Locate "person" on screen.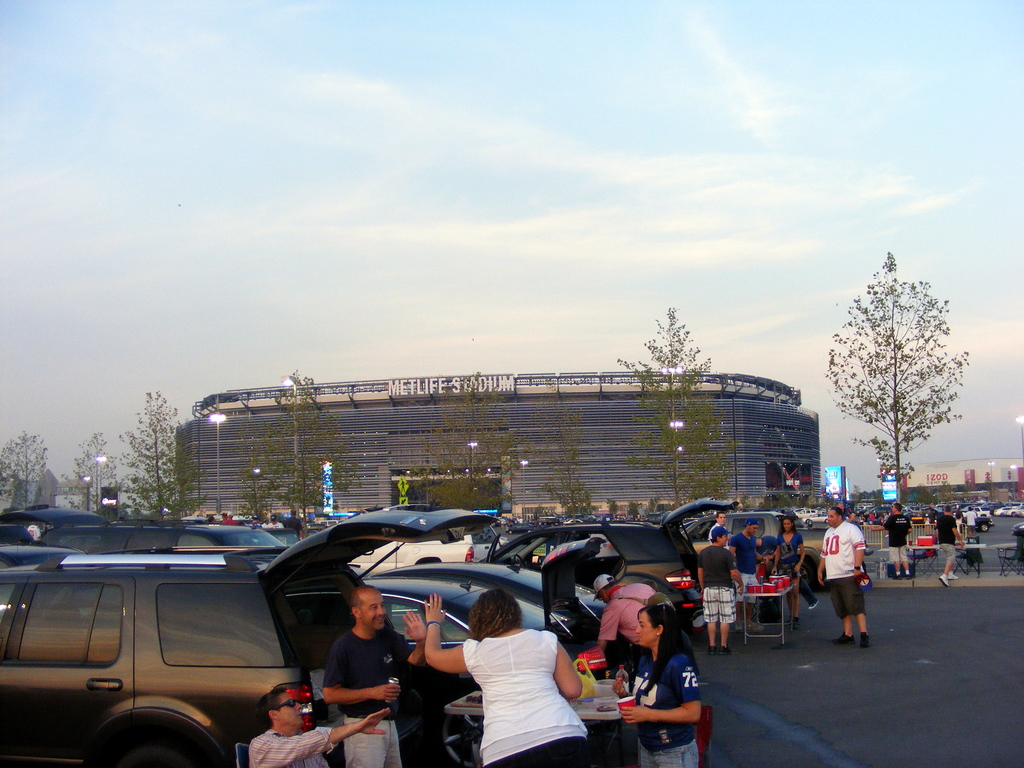
On screen at [x1=867, y1=502, x2=913, y2=575].
